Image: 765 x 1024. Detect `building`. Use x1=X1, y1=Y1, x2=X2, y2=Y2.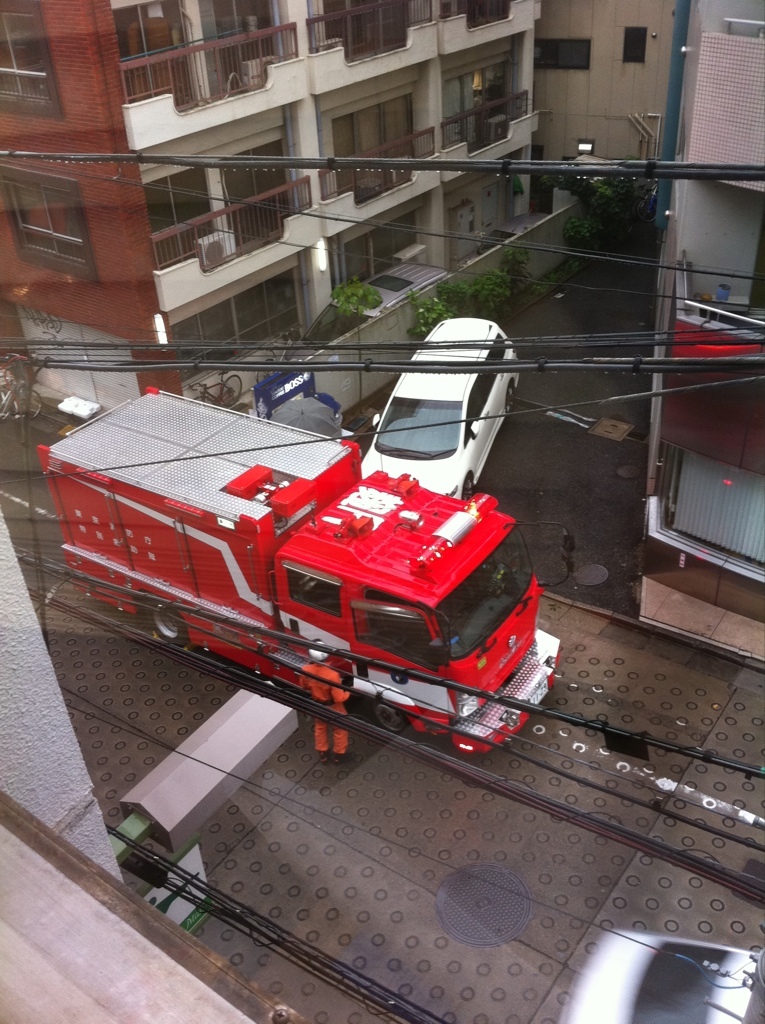
x1=630, y1=7, x2=764, y2=661.
